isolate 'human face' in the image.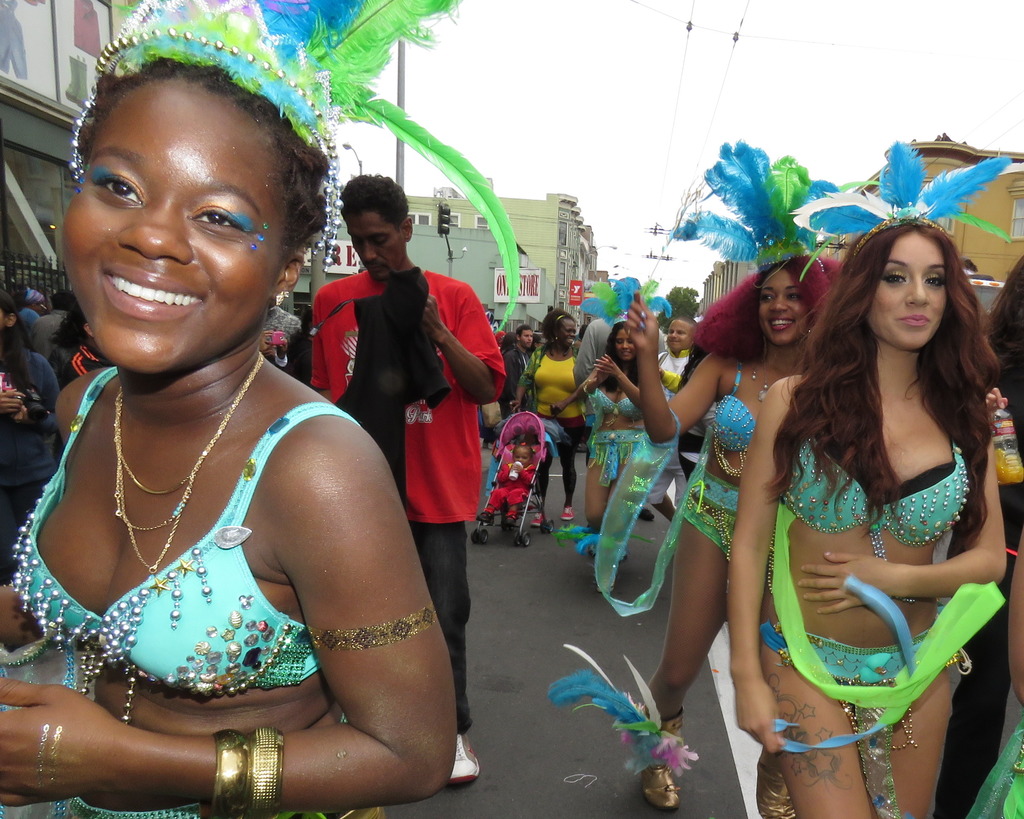
Isolated region: bbox=[867, 235, 948, 349].
